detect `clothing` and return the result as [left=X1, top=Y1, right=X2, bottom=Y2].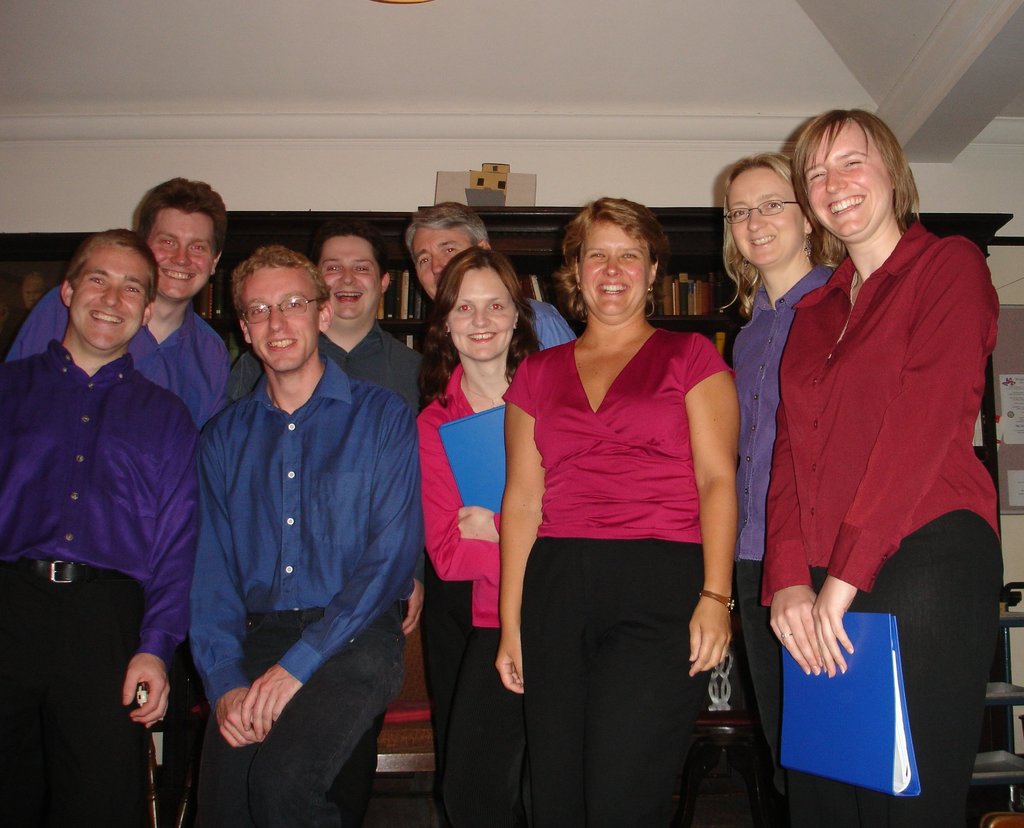
[left=0, top=340, right=205, bottom=822].
